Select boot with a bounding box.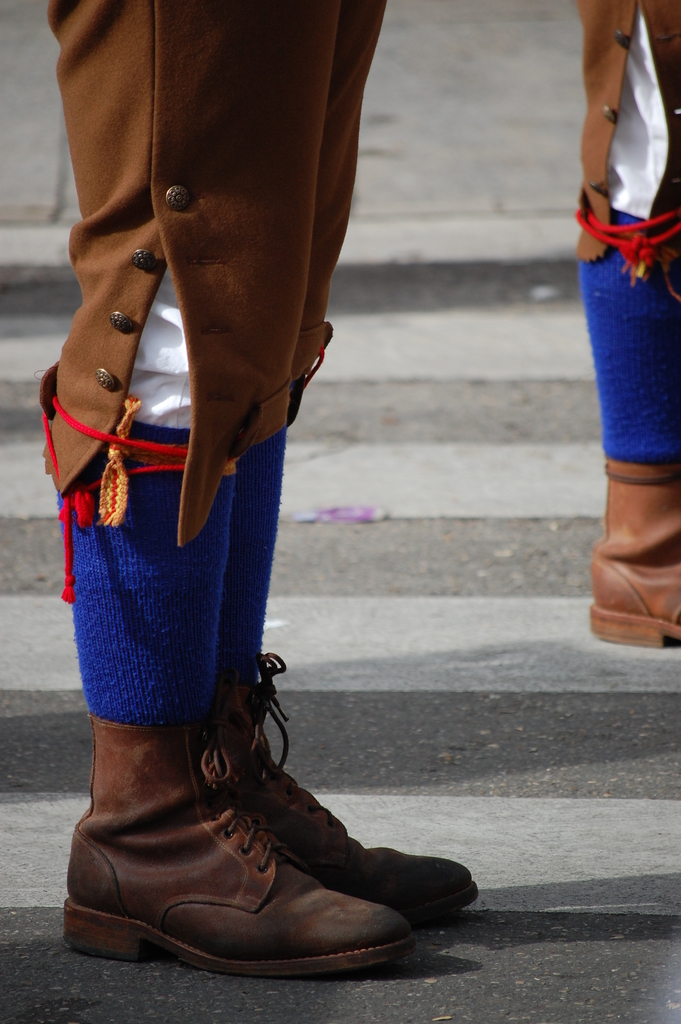
left=227, top=672, right=473, bottom=903.
